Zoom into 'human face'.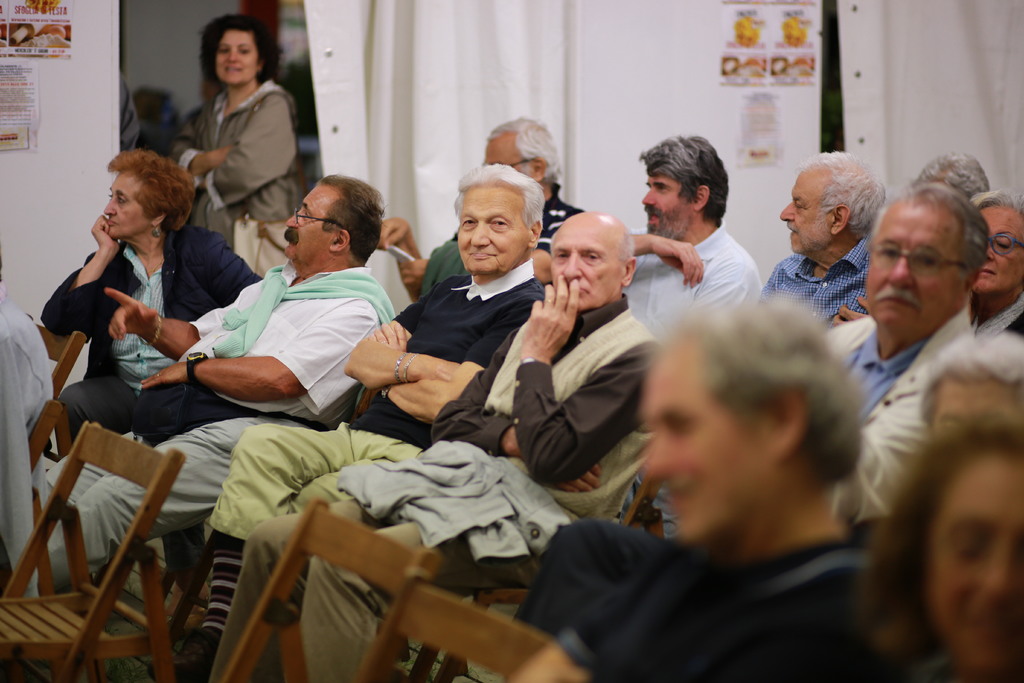
Zoom target: x1=933 y1=386 x2=1023 y2=444.
